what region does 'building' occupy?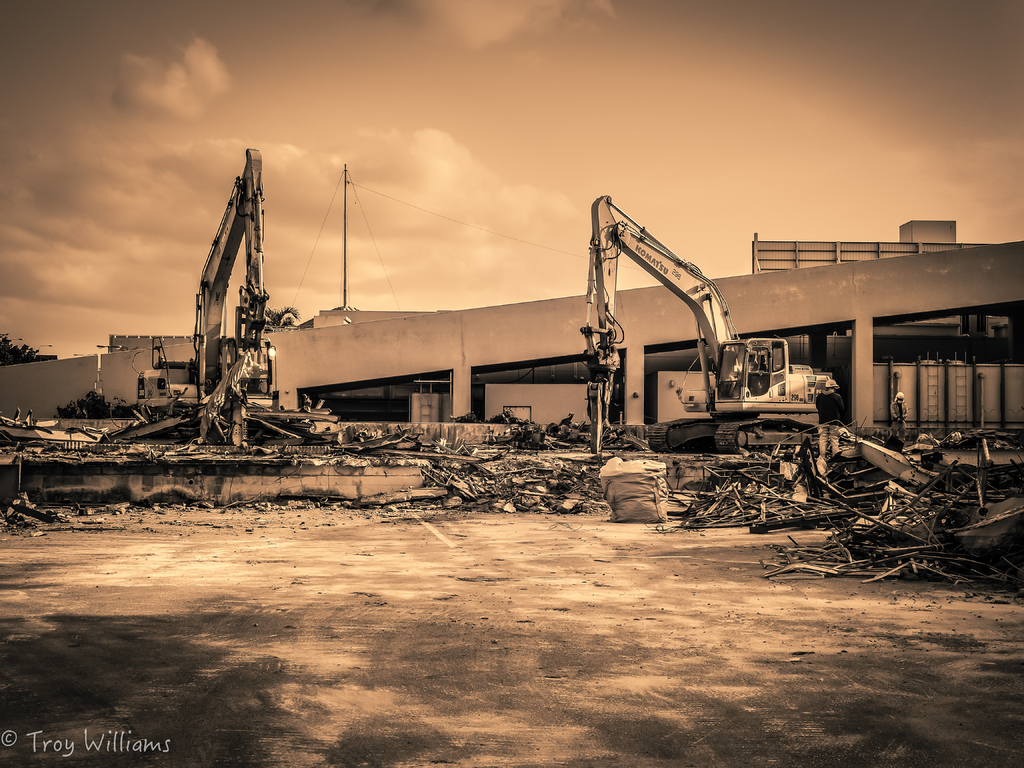
box=[0, 224, 1023, 447].
